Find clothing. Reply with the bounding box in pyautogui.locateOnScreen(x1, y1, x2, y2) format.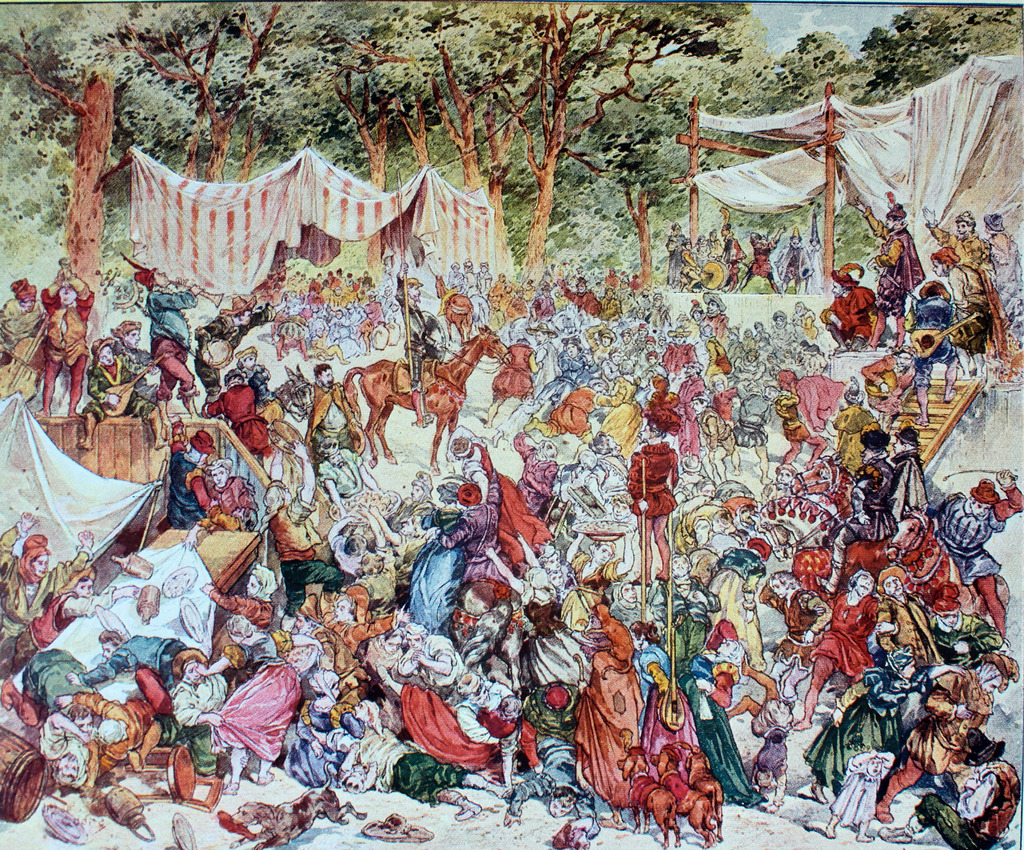
pyautogui.locateOnScreen(917, 755, 1021, 849).
